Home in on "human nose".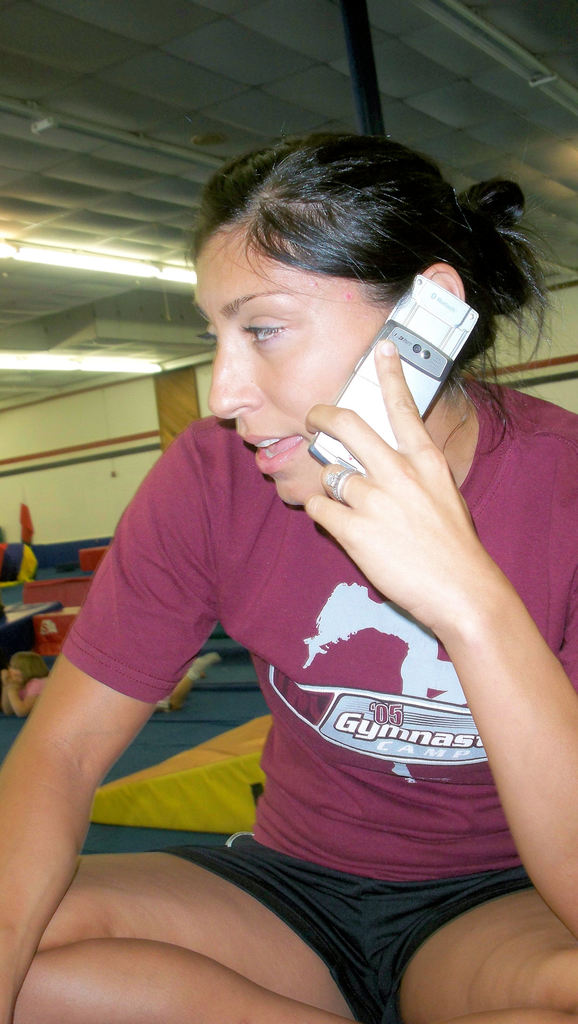
Homed in at box=[207, 333, 263, 417].
